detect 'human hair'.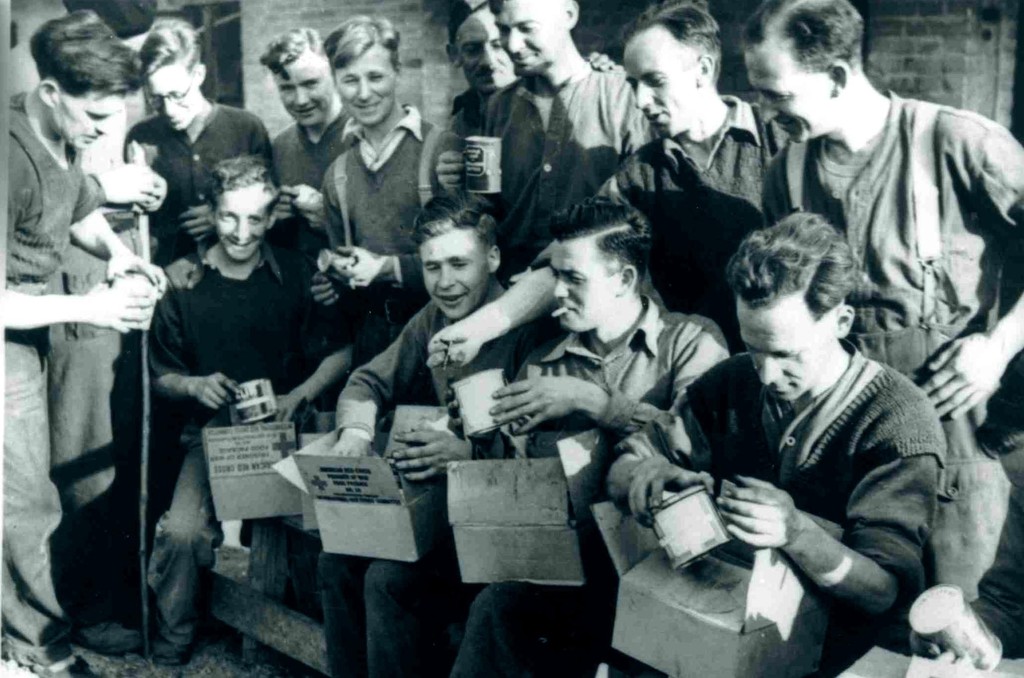
Detected at <box>260,26,329,80</box>.
